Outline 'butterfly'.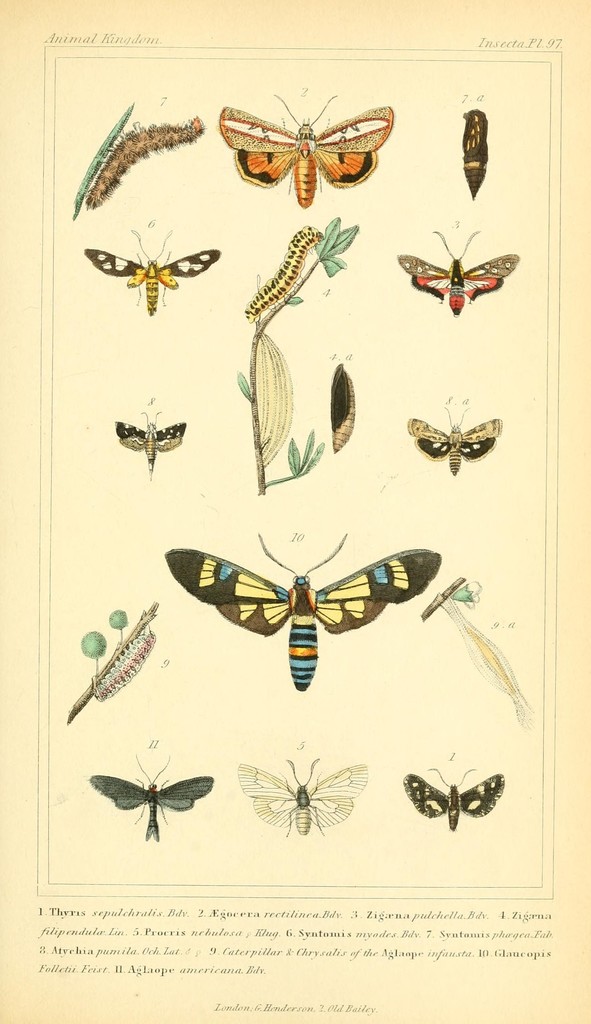
Outline: 390,223,525,312.
